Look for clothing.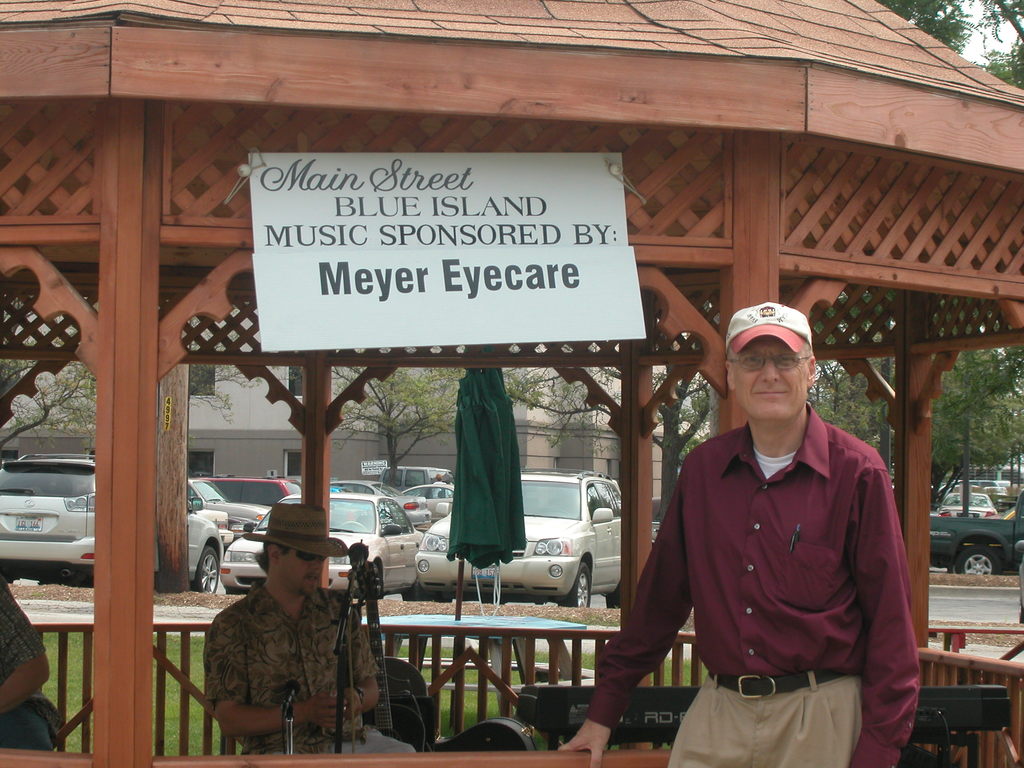
Found: box(208, 581, 417, 755).
